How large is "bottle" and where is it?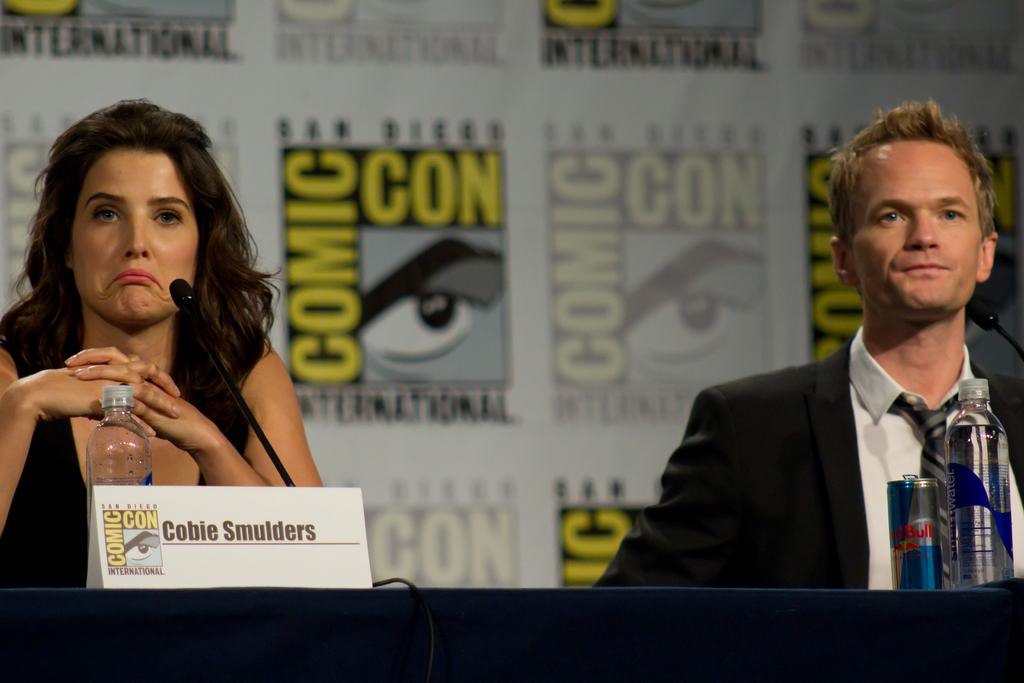
Bounding box: [944, 380, 1012, 592].
